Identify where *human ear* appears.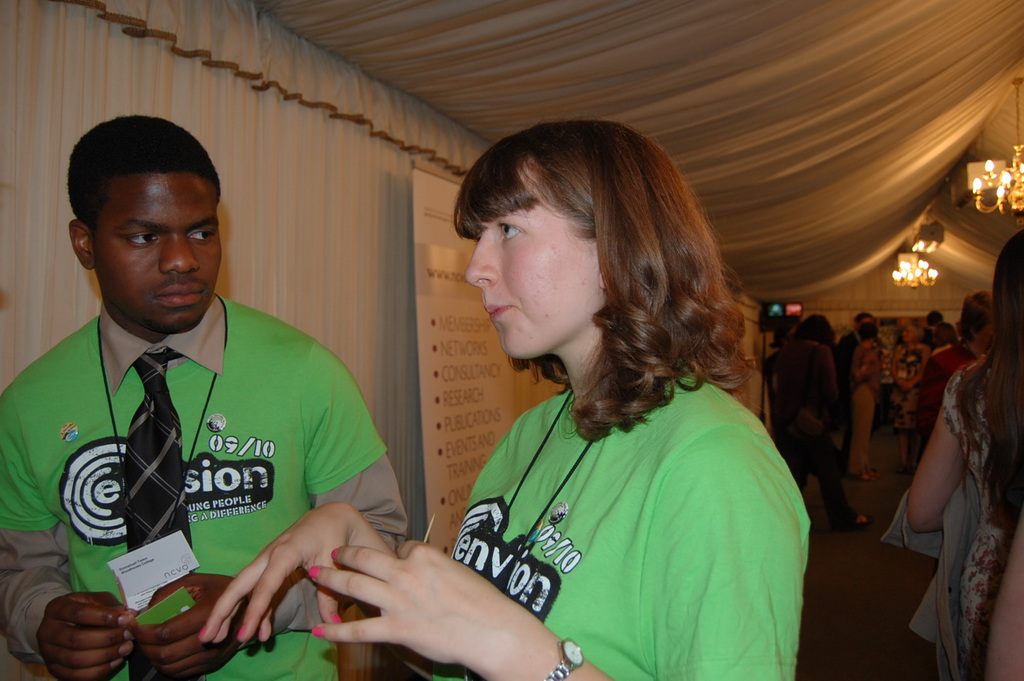
Appears at (596, 268, 607, 286).
